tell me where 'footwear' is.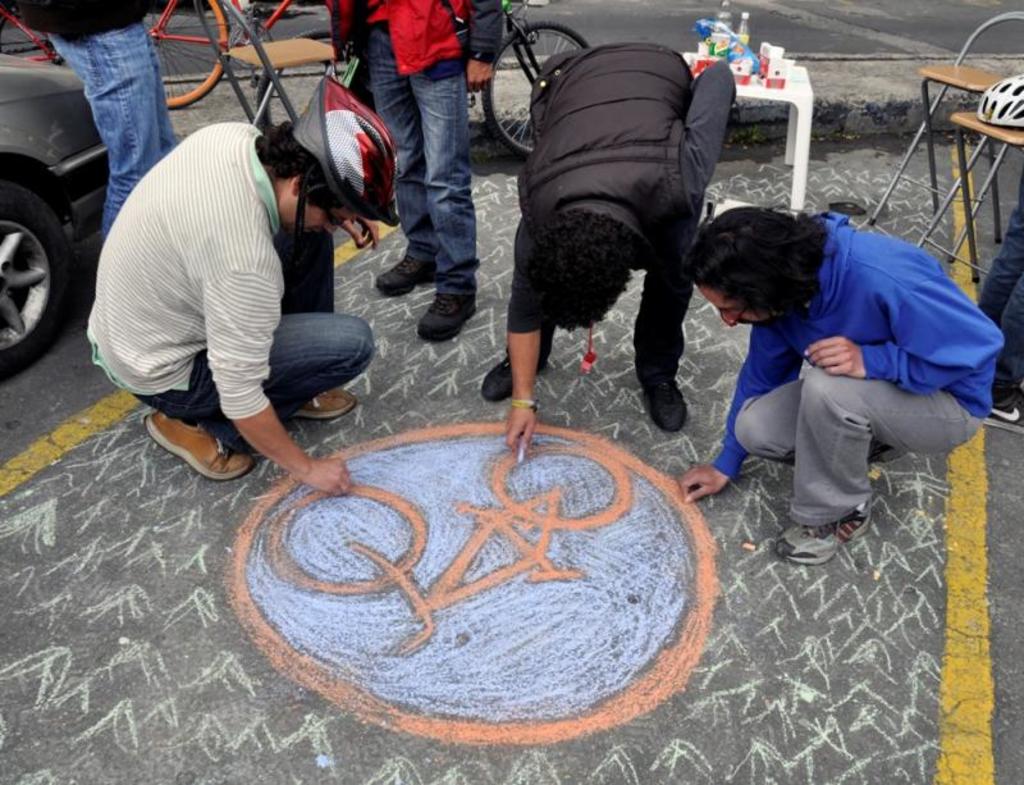
'footwear' is at x1=378, y1=257, x2=434, y2=296.
